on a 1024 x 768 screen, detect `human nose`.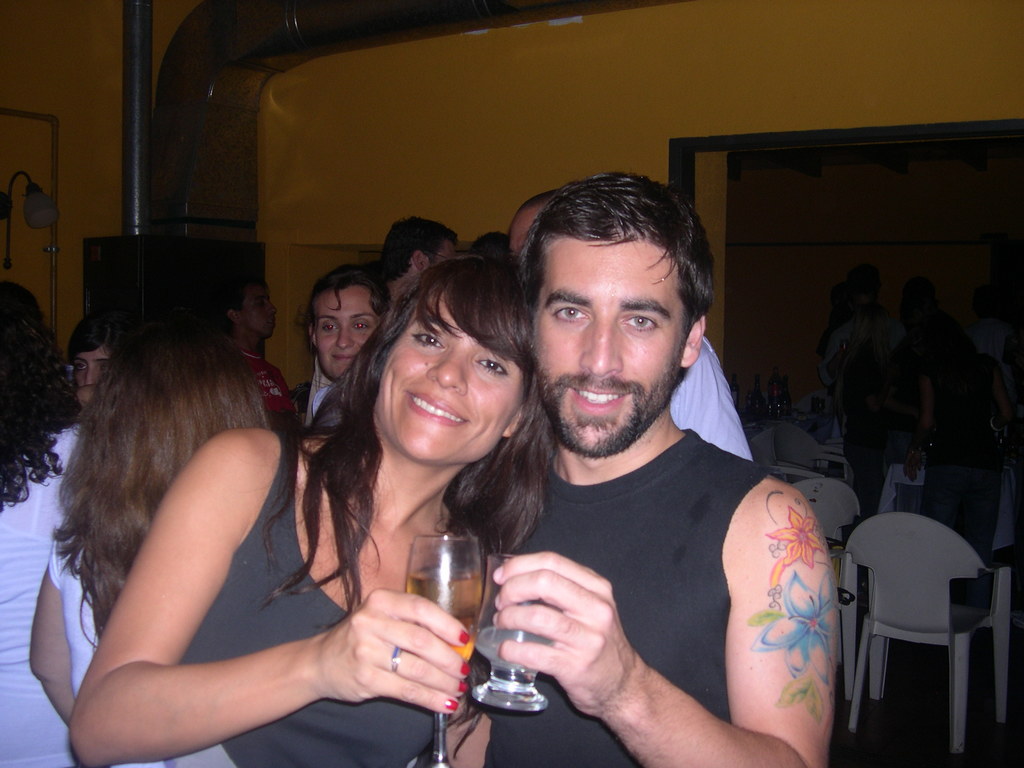
[x1=266, y1=298, x2=276, y2=315].
